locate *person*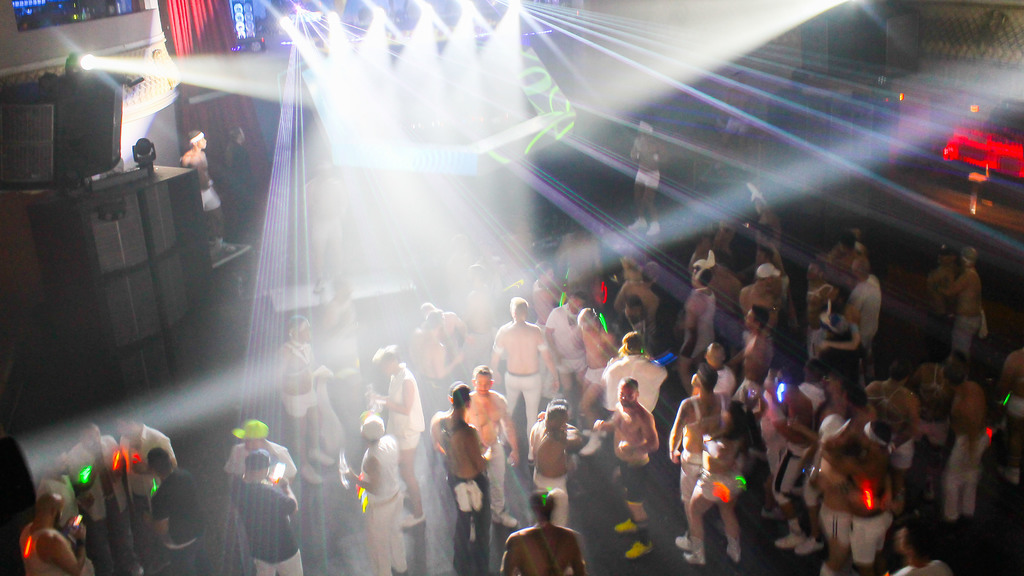
150 454 205 575
